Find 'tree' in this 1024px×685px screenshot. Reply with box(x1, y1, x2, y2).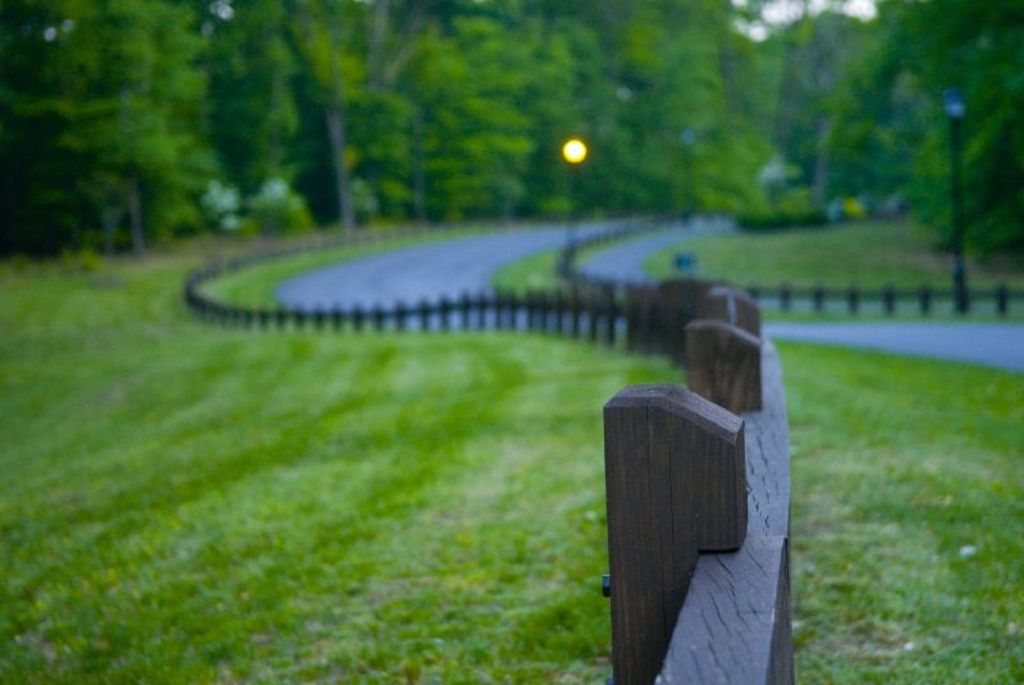
box(822, 0, 1021, 271).
